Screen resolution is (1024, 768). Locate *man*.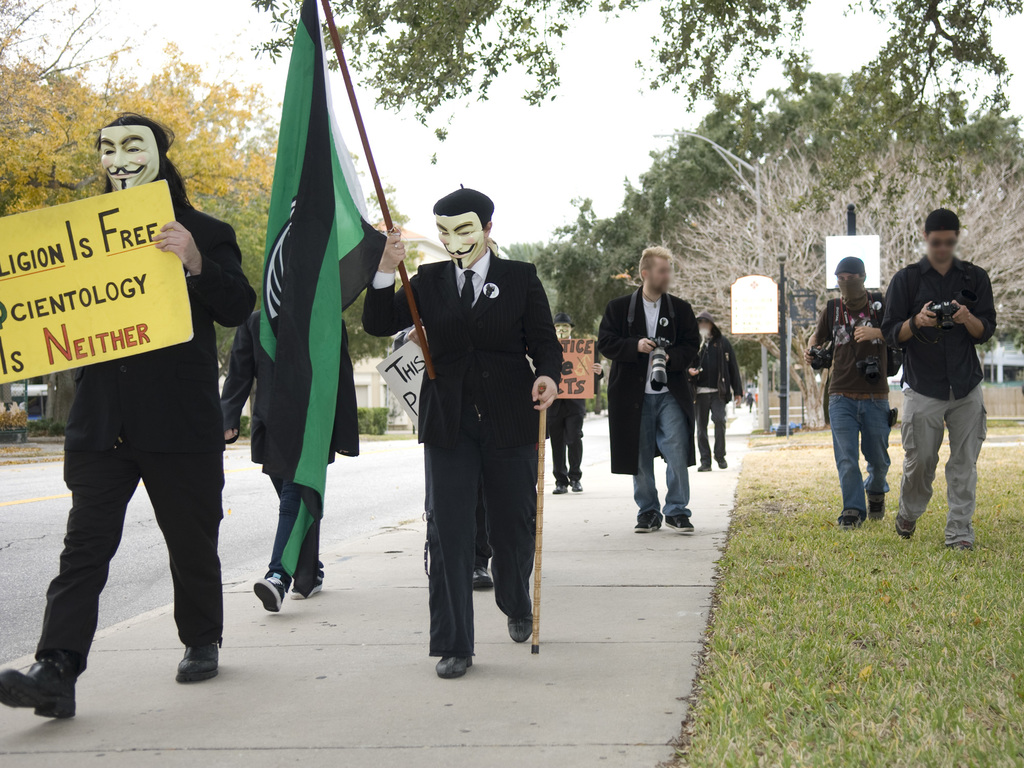
Rect(544, 319, 602, 494).
